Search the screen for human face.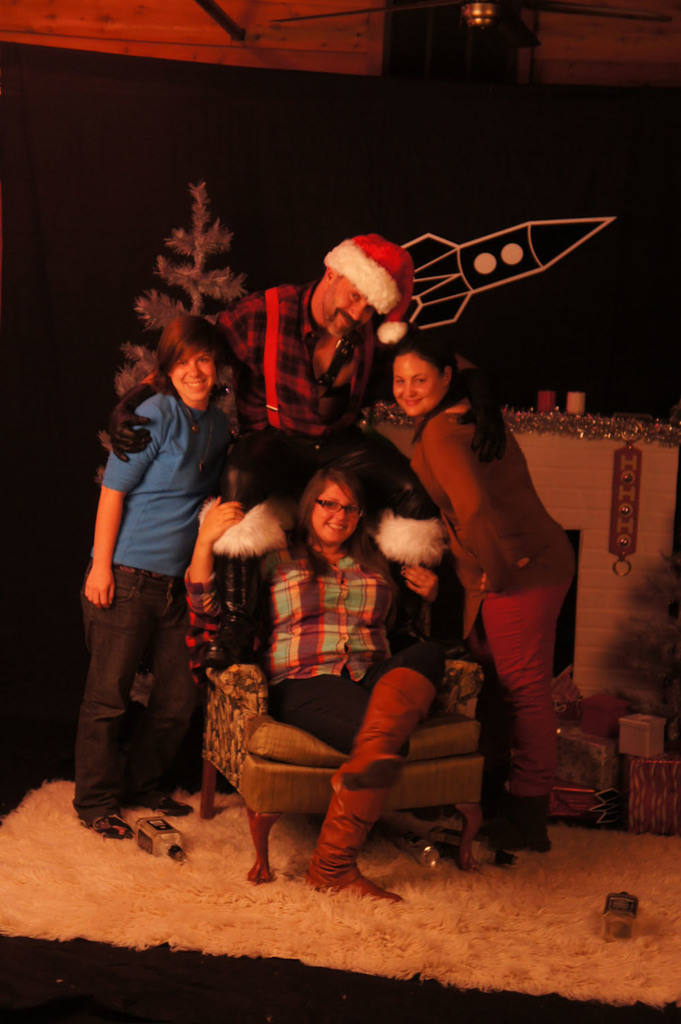
Found at [172,354,227,403].
